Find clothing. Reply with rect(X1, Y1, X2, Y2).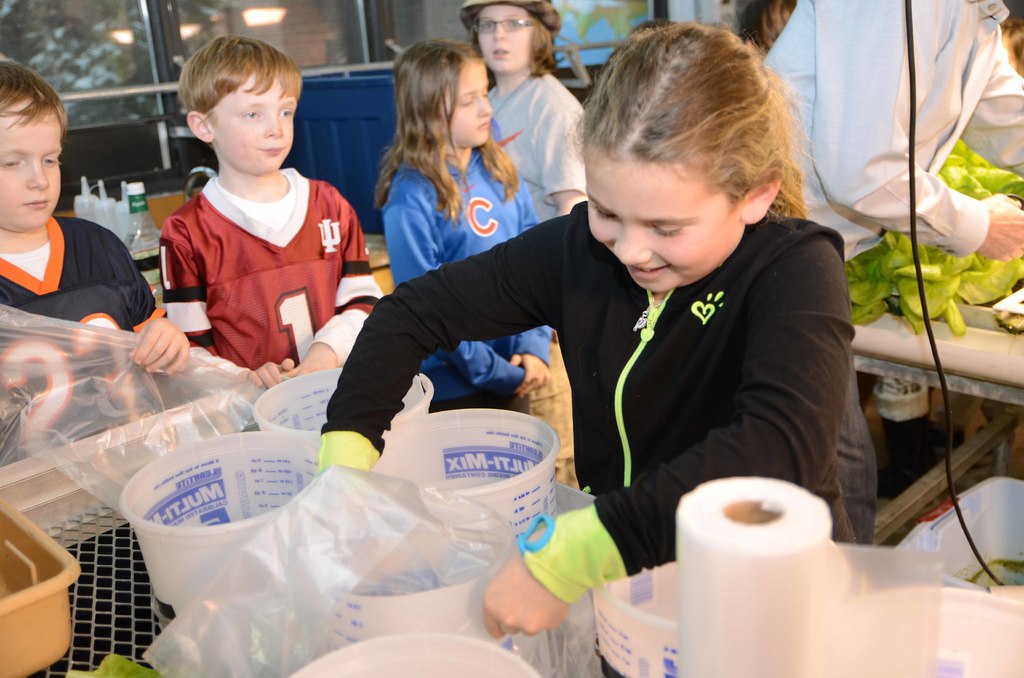
rect(374, 152, 605, 506).
